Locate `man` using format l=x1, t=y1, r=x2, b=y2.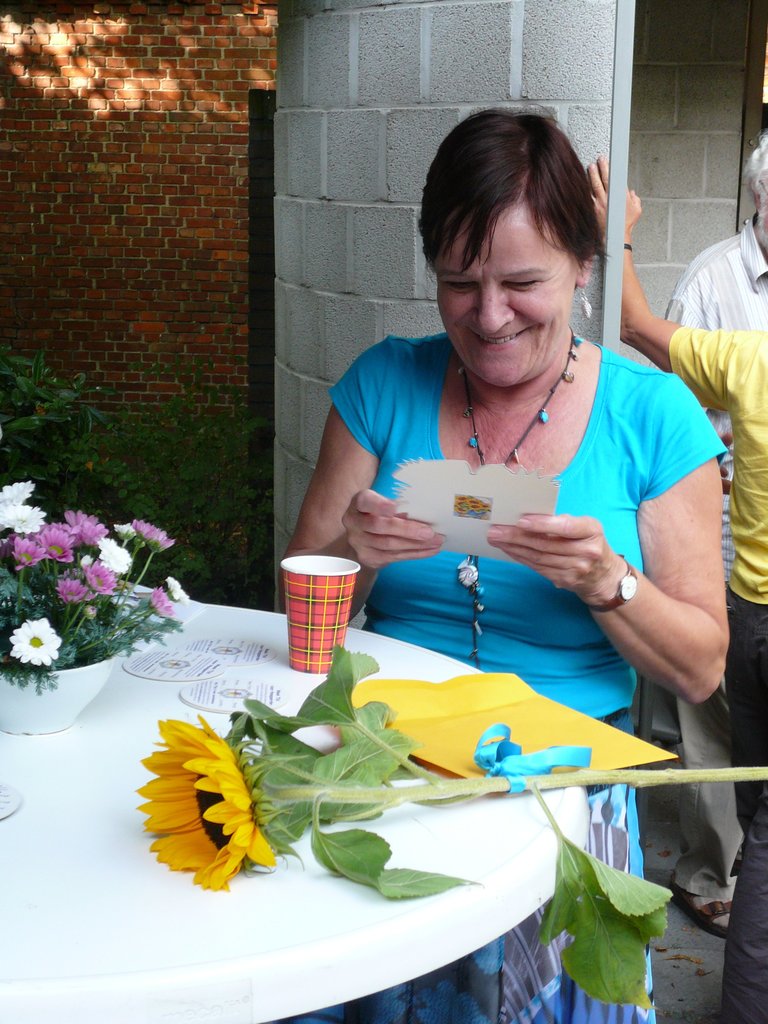
l=668, t=127, r=767, b=940.
